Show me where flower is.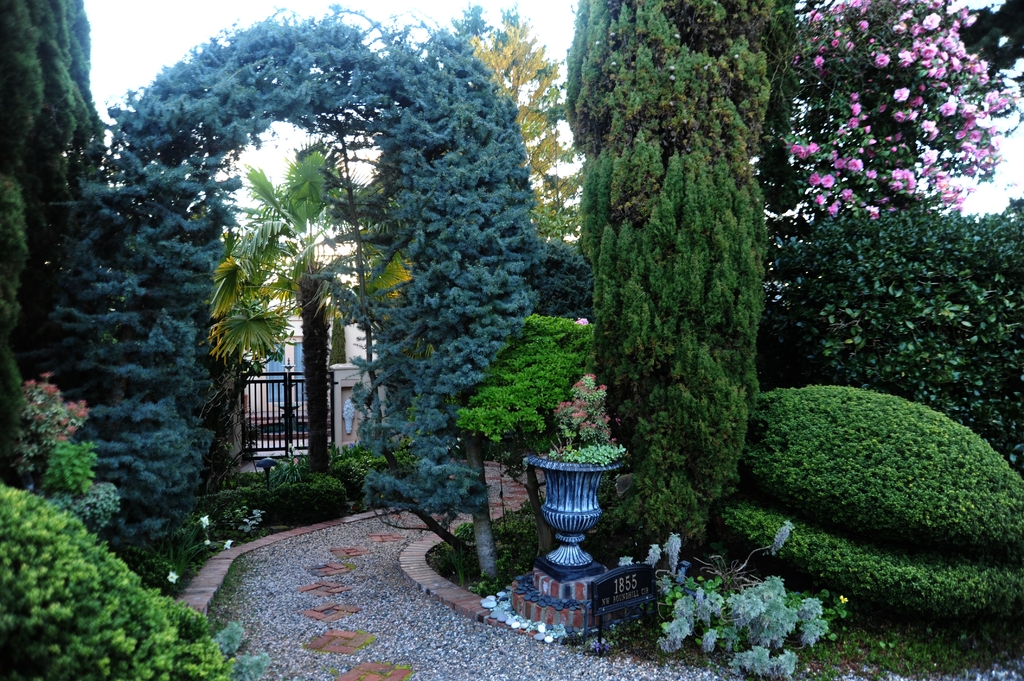
flower is at 200,515,207,528.
